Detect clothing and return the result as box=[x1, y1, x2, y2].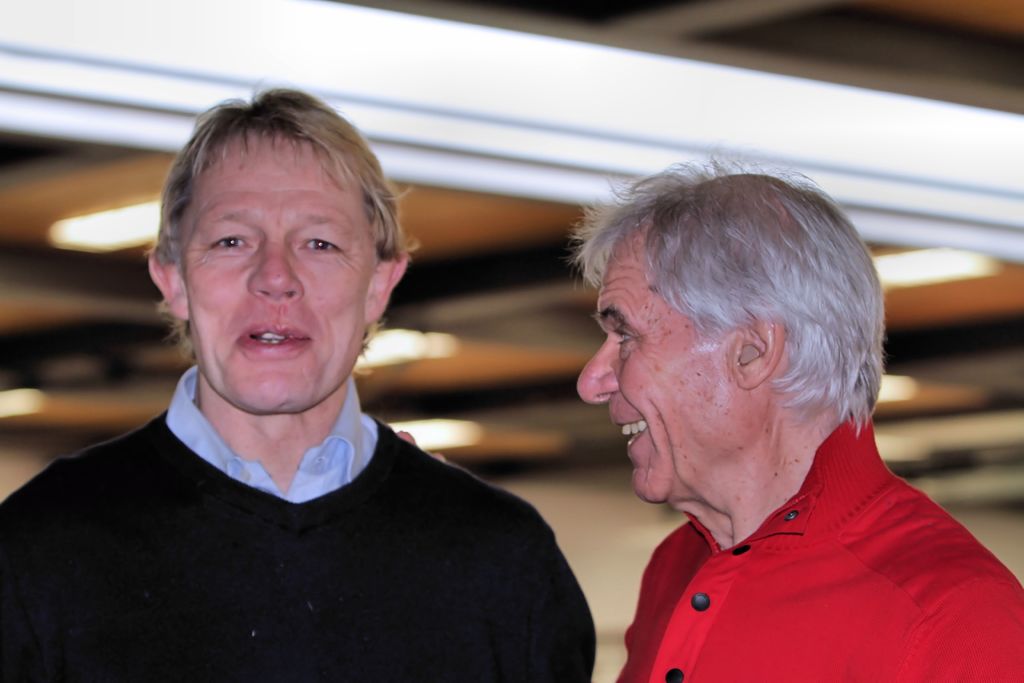
box=[614, 404, 1023, 682].
